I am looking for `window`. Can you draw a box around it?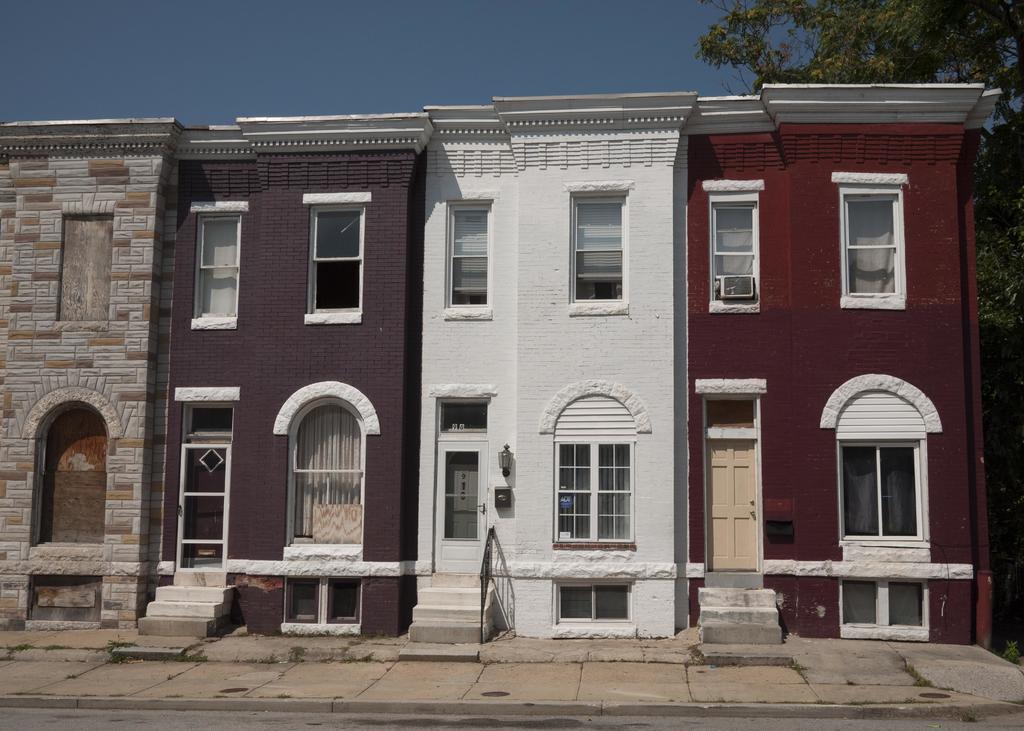
Sure, the bounding box is bbox(559, 441, 631, 543).
